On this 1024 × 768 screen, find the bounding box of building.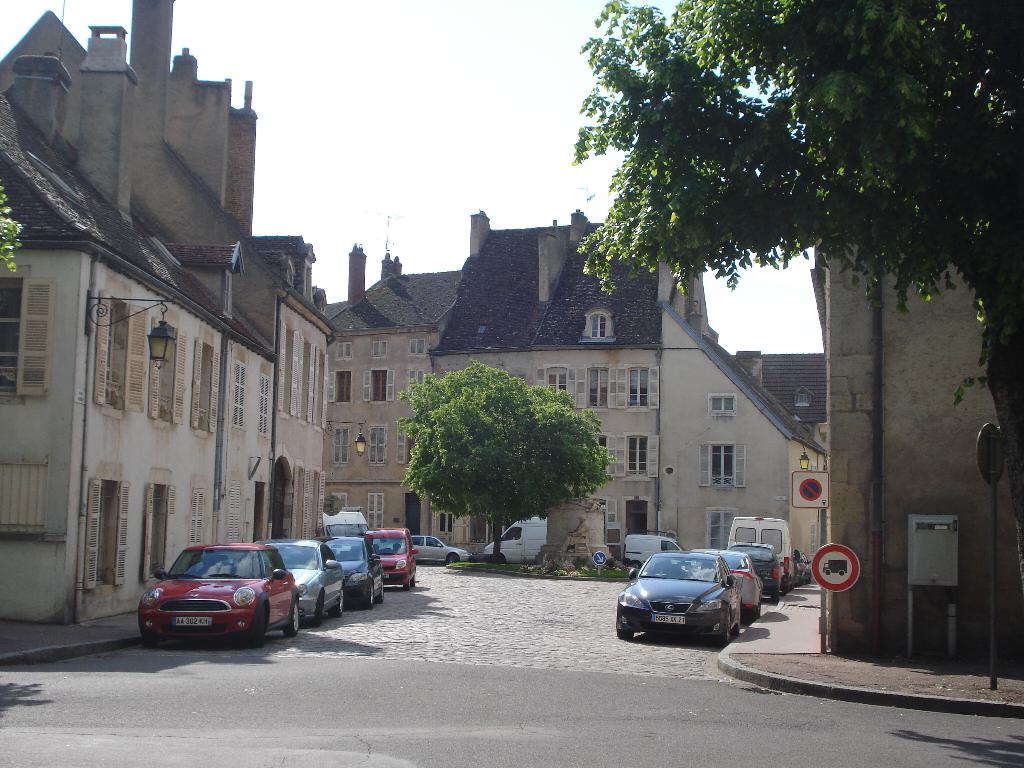
Bounding box: locate(810, 244, 1023, 664).
